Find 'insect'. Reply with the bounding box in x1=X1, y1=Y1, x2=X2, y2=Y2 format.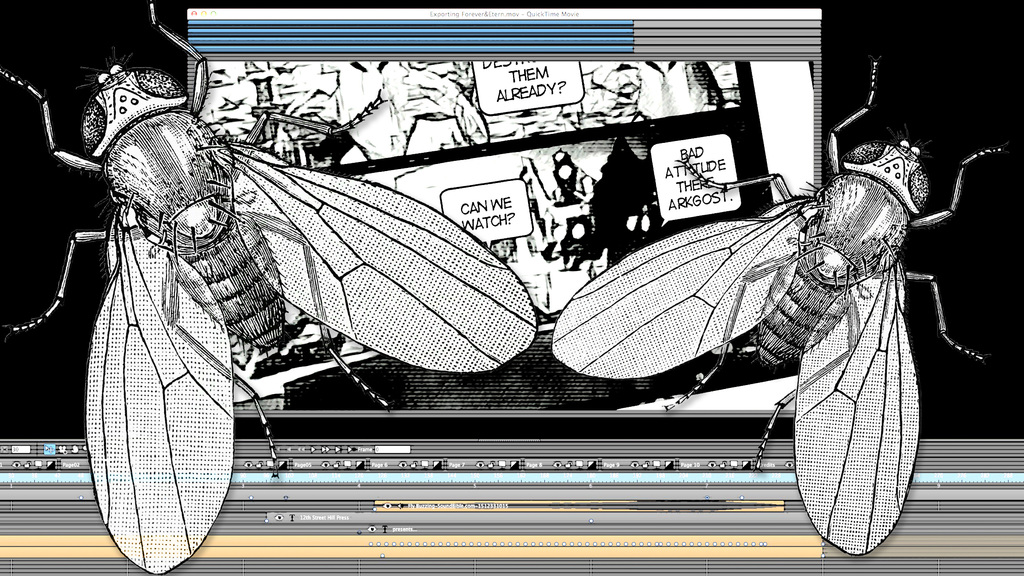
x1=3, y1=0, x2=543, y2=575.
